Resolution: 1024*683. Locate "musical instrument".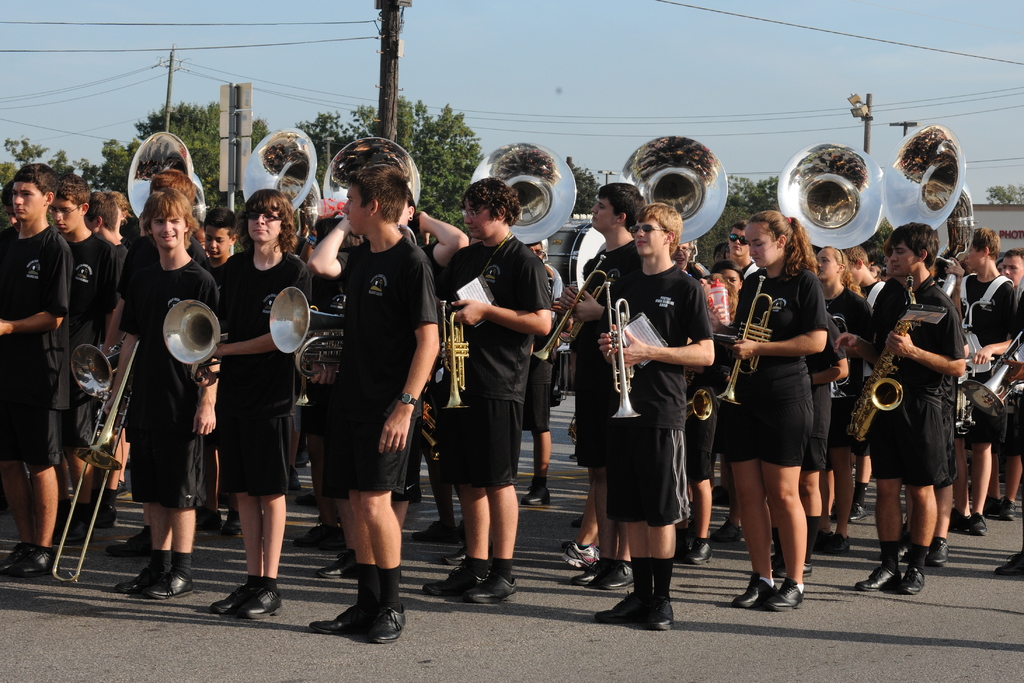
<box>786,138,899,258</box>.
